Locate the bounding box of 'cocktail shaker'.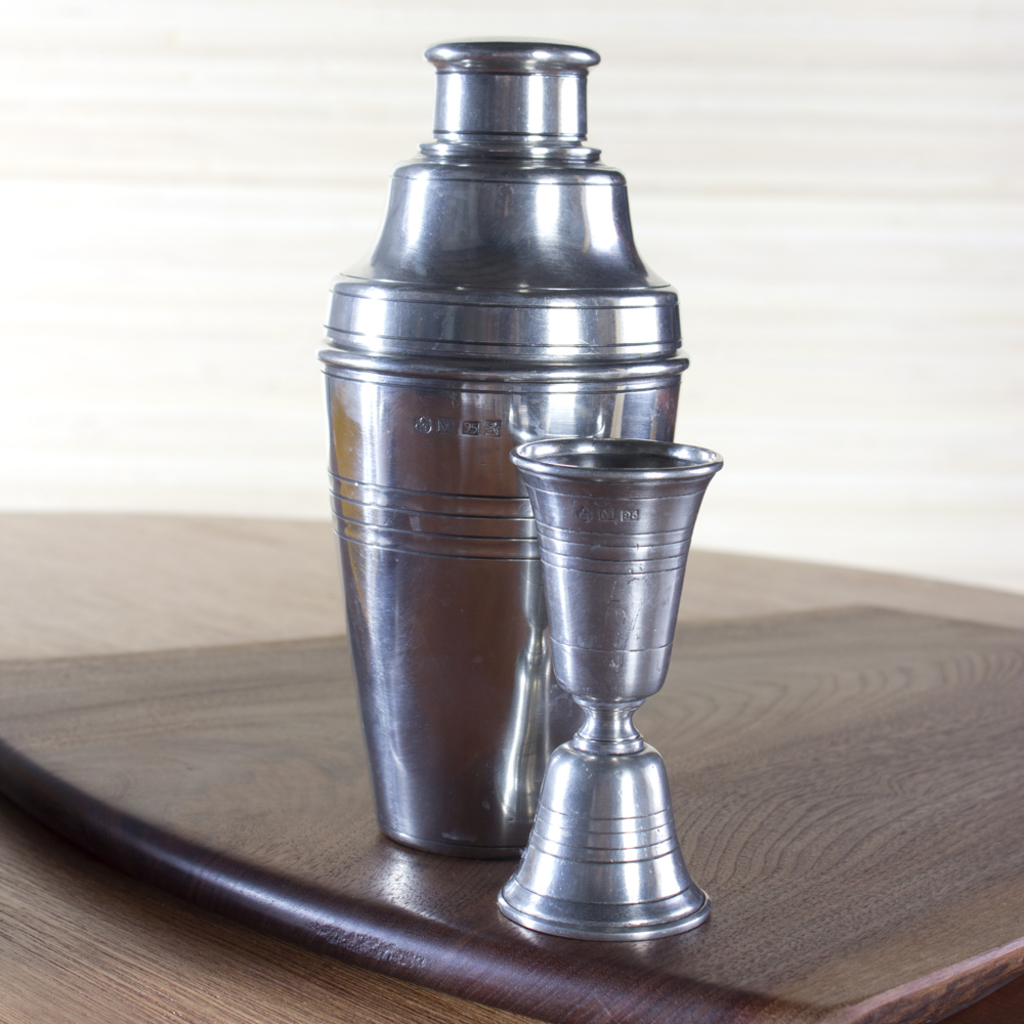
Bounding box: pyautogui.locateOnScreen(313, 31, 697, 860).
